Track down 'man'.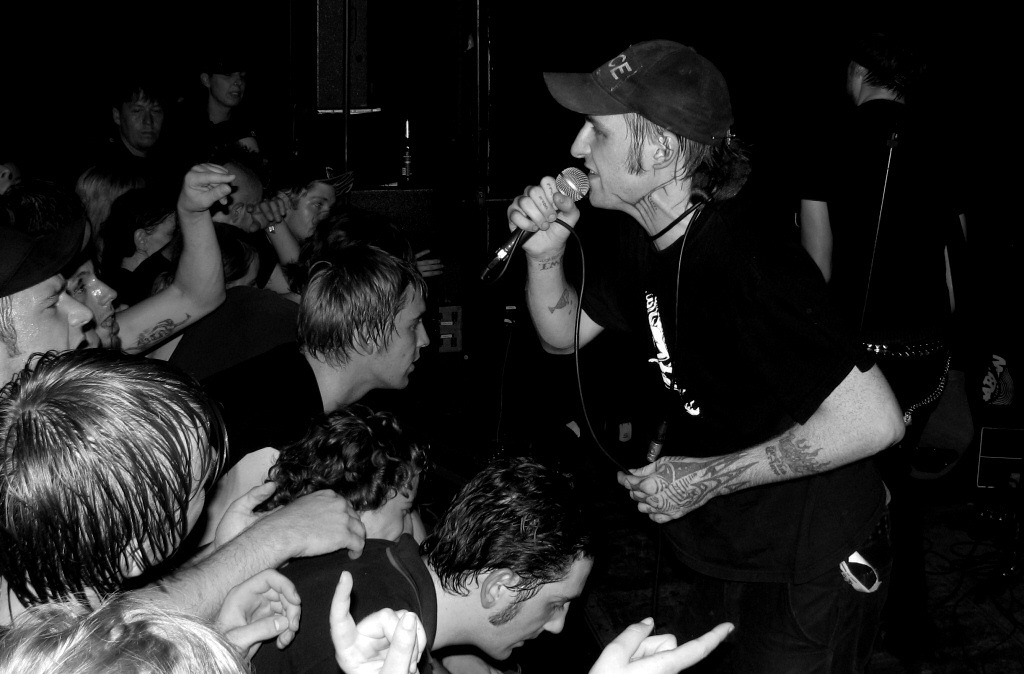
Tracked to x1=253, y1=442, x2=741, y2=673.
